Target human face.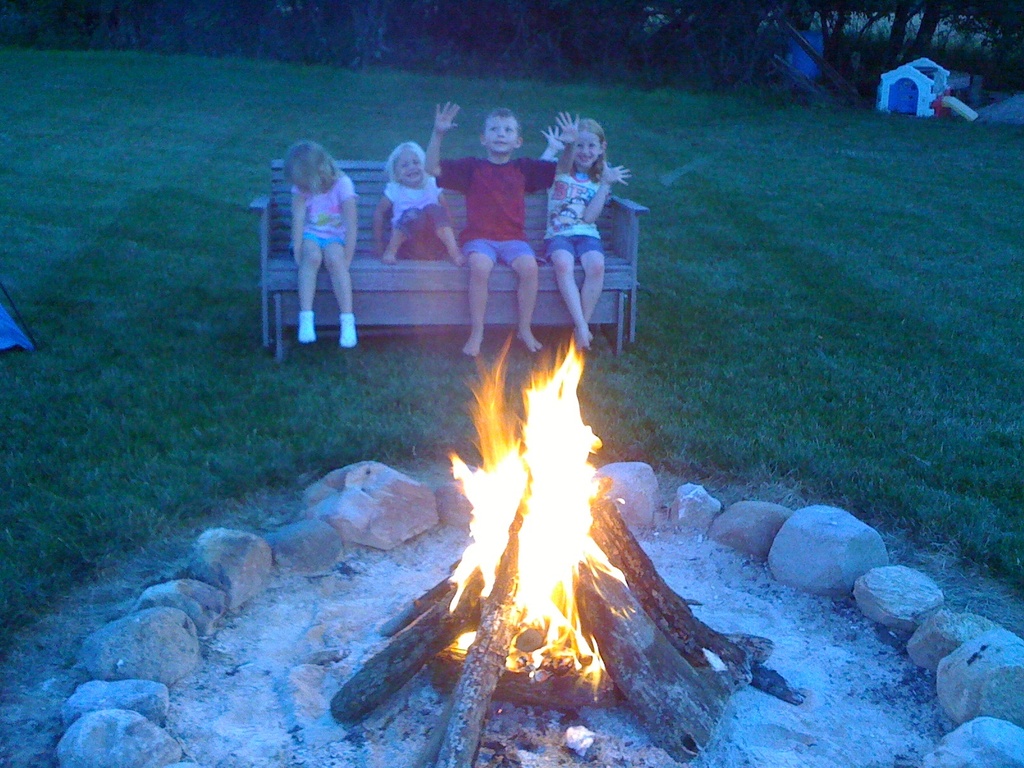
Target region: <region>573, 130, 604, 171</region>.
